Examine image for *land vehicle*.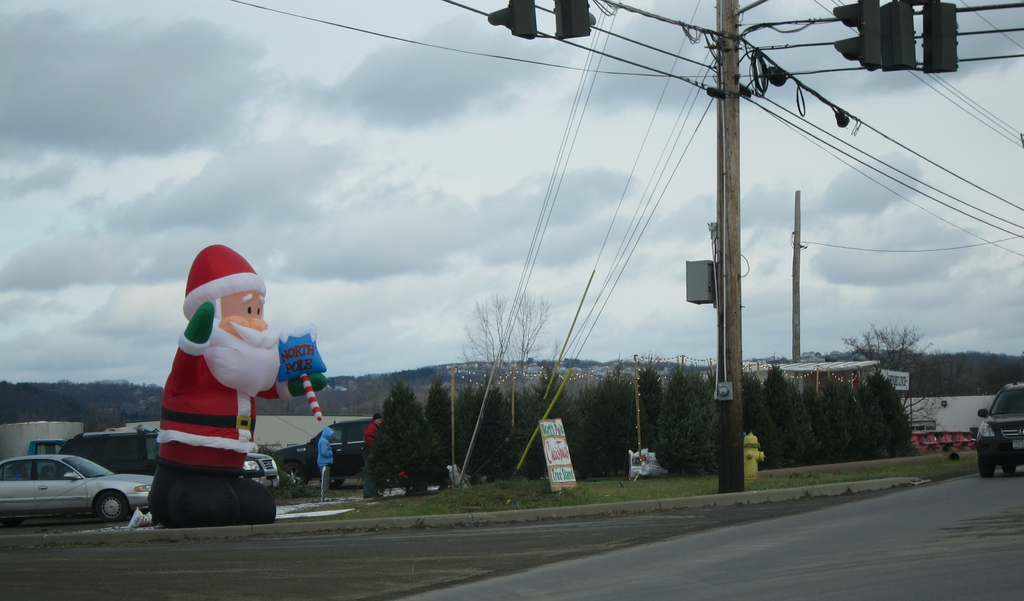
Examination result: bbox=(29, 437, 65, 453).
